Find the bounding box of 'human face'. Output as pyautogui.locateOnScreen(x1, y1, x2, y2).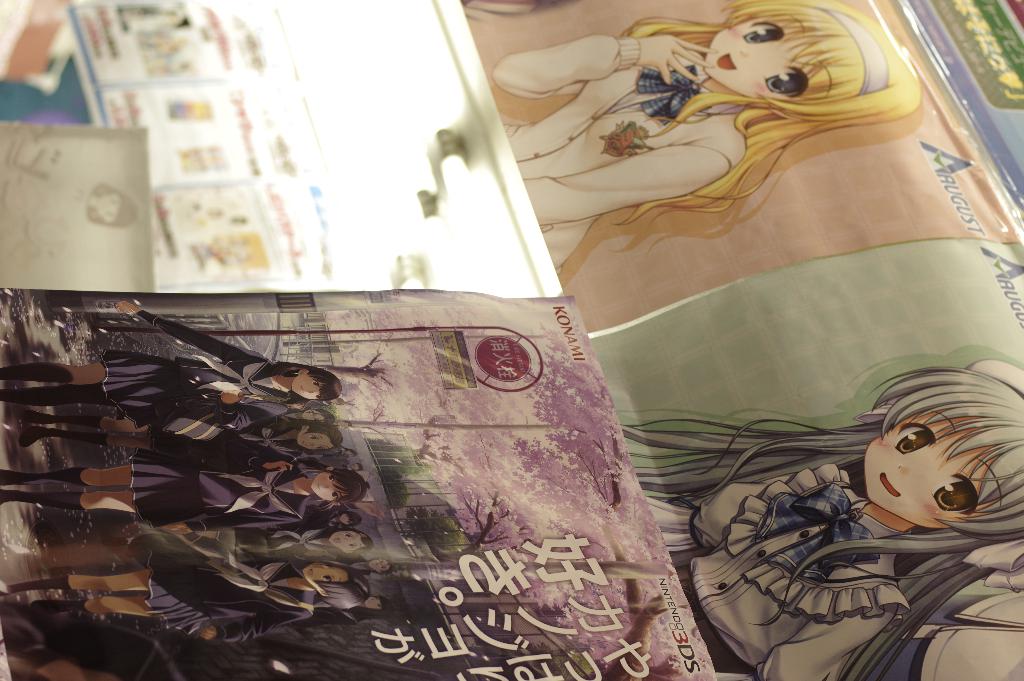
pyautogui.locateOnScreen(291, 376, 322, 401).
